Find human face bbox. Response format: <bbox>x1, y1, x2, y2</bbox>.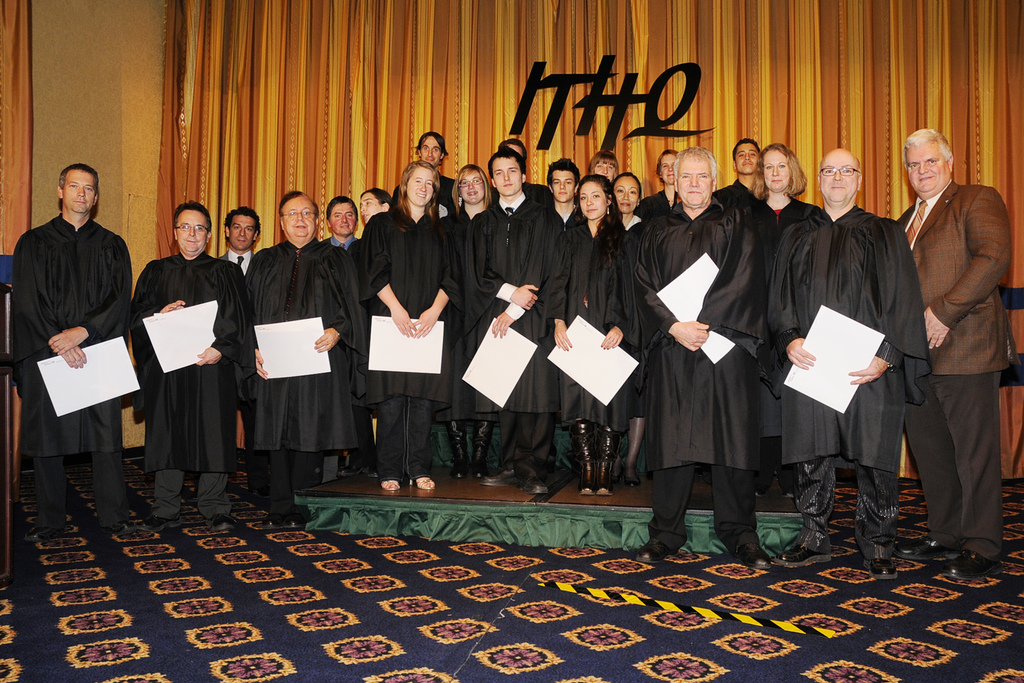
<bbox>509, 143, 525, 156</bbox>.
